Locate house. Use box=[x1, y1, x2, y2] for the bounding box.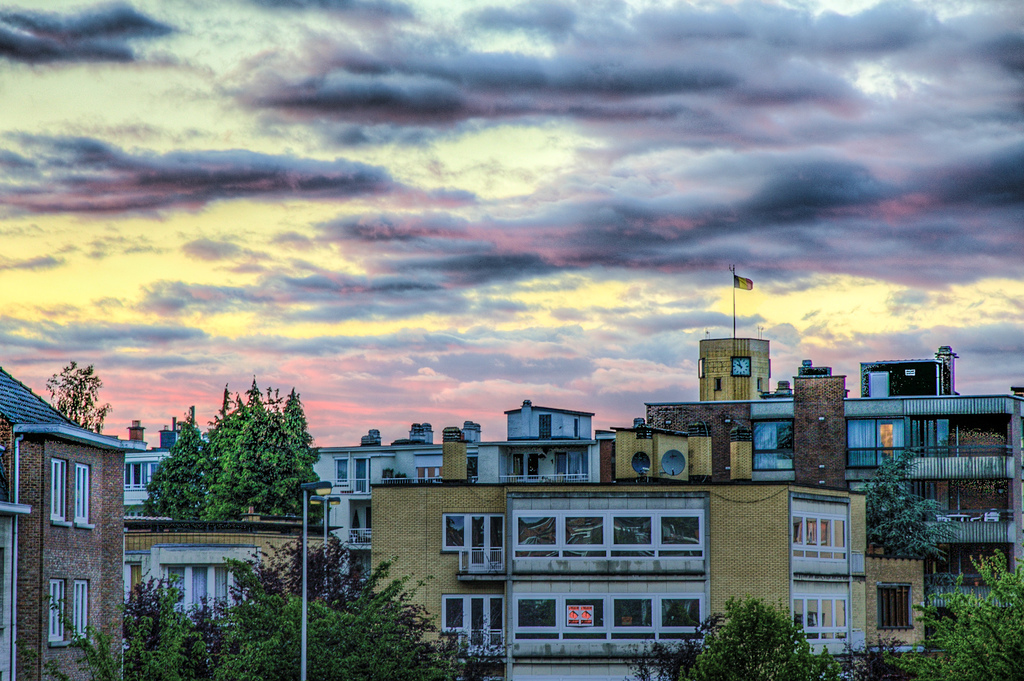
box=[0, 367, 148, 680].
